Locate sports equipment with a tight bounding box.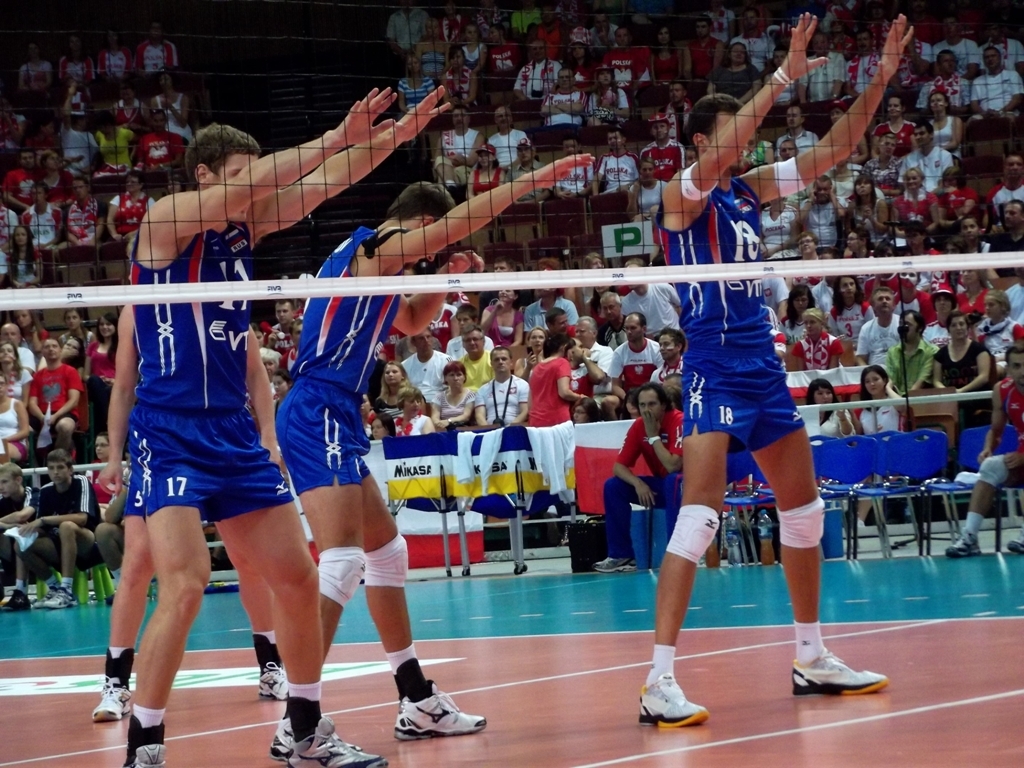
select_region(776, 497, 824, 548).
